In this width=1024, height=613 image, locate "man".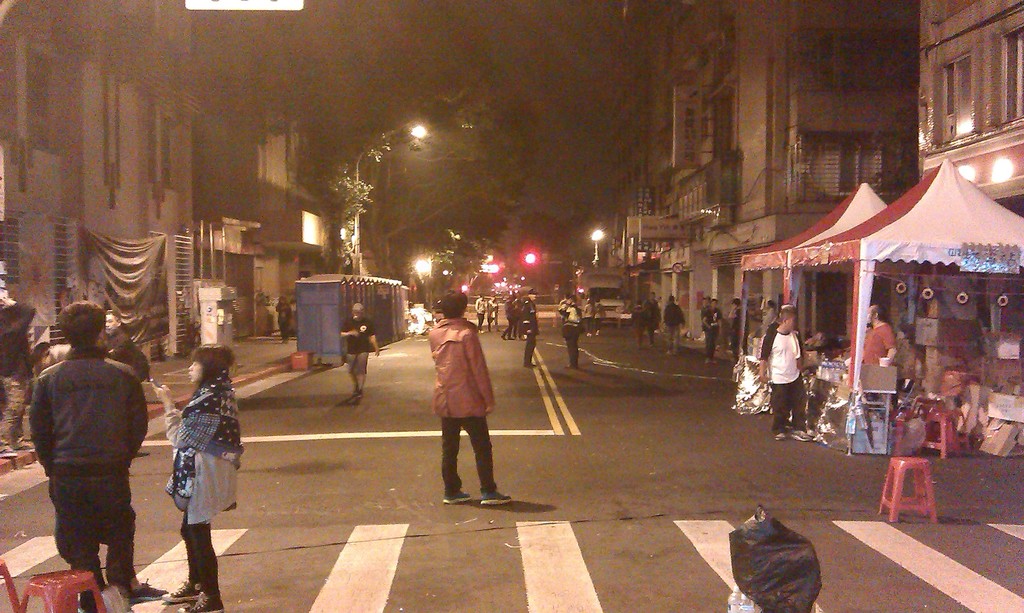
Bounding box: [left=418, top=315, right=495, bottom=500].
